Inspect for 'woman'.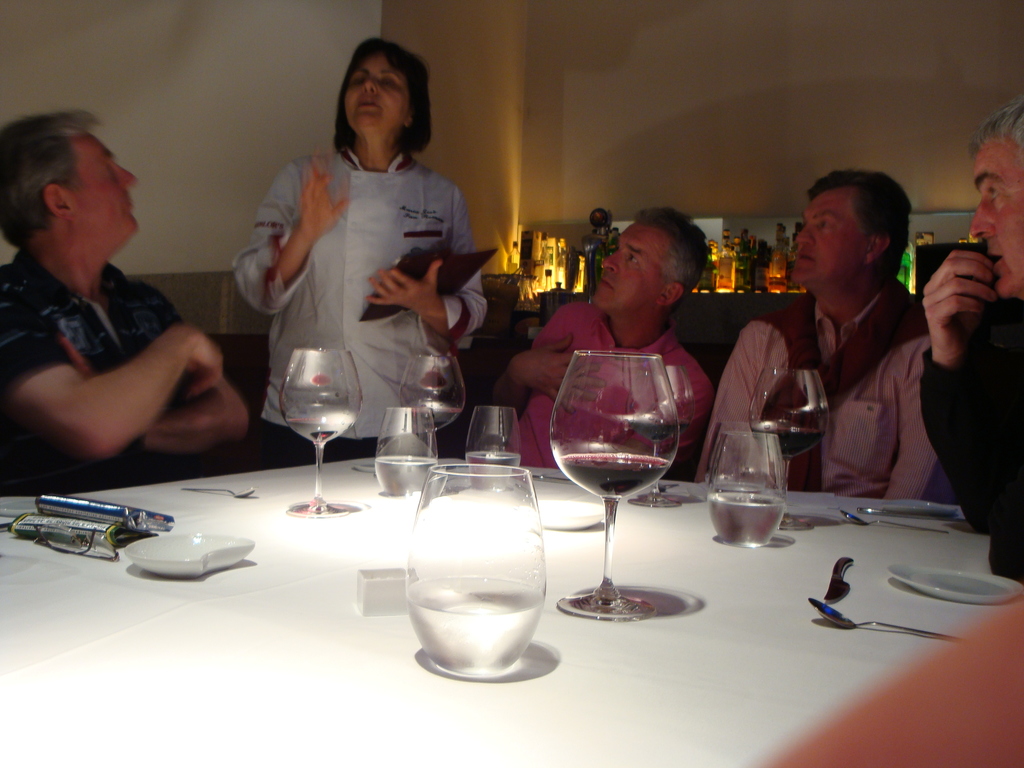
Inspection: (x1=237, y1=45, x2=478, y2=492).
